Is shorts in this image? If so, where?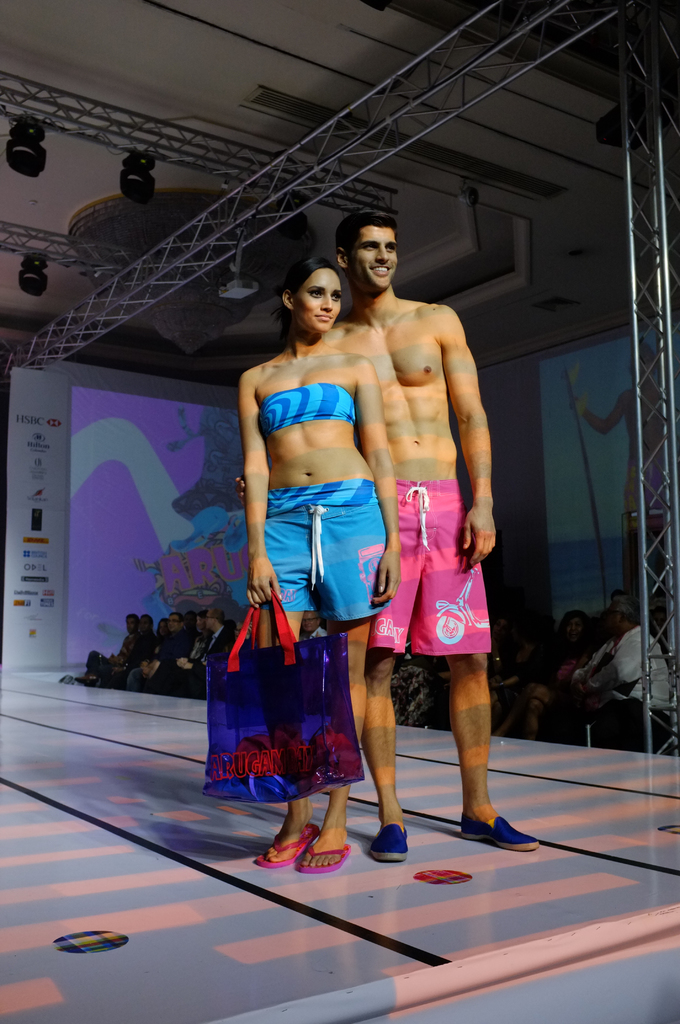
Yes, at rect(371, 485, 502, 652).
